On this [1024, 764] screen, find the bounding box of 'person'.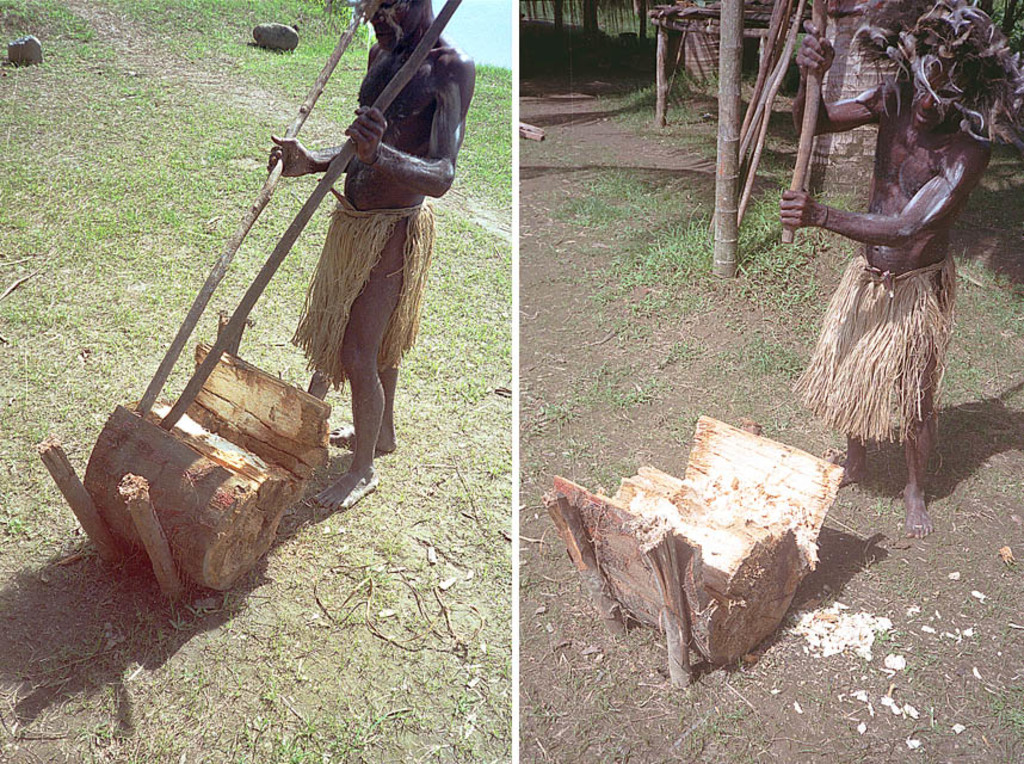
Bounding box: box=[270, 0, 479, 515].
